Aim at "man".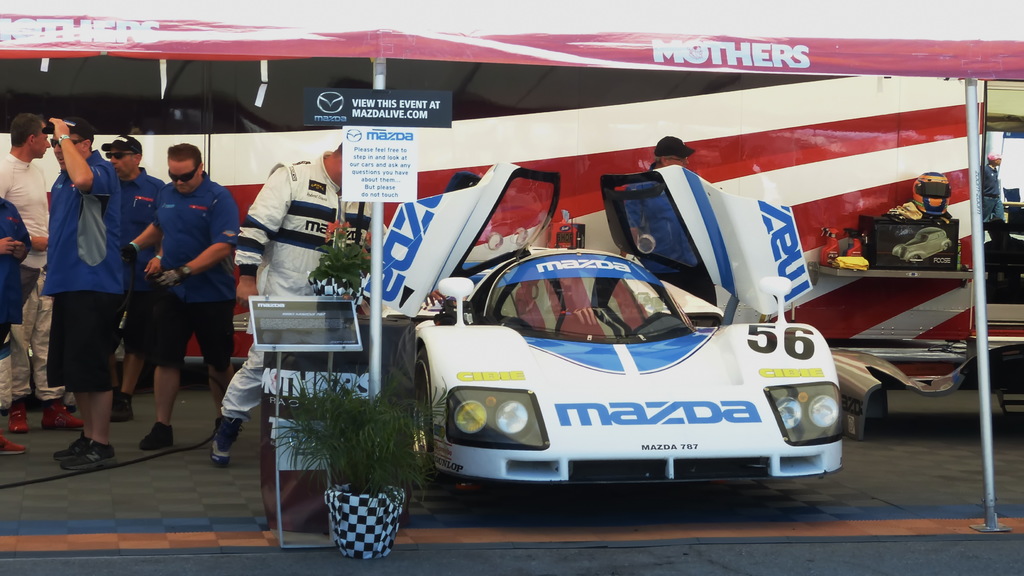
Aimed at [980,151,1005,224].
